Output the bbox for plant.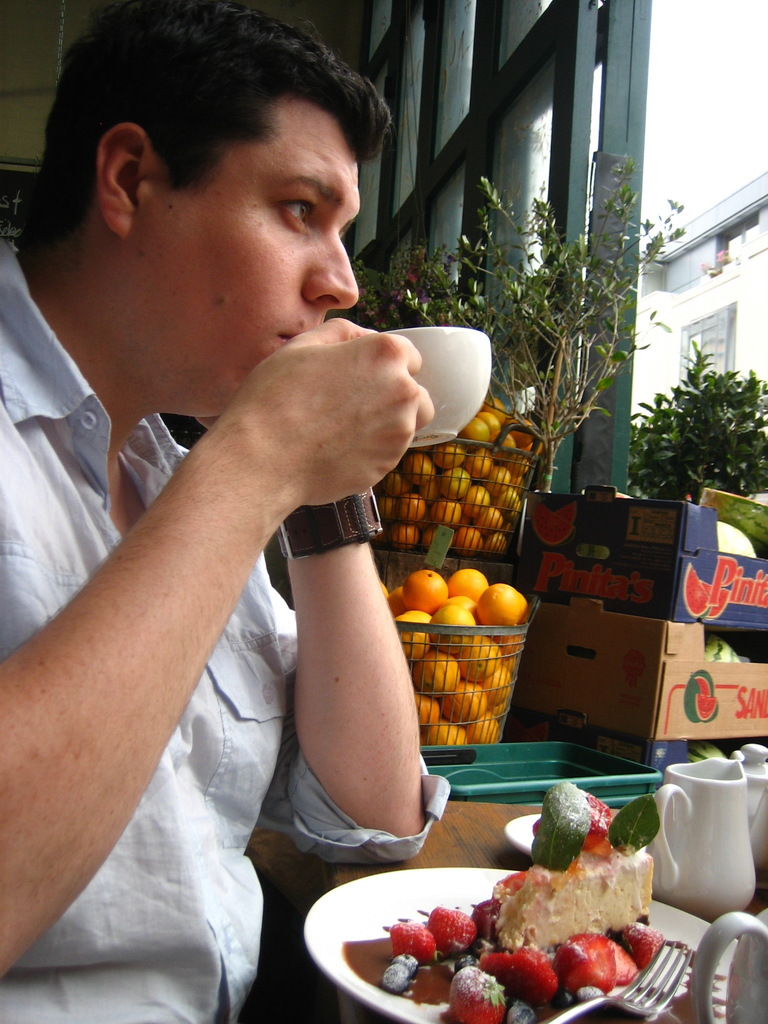
[635,329,767,513].
